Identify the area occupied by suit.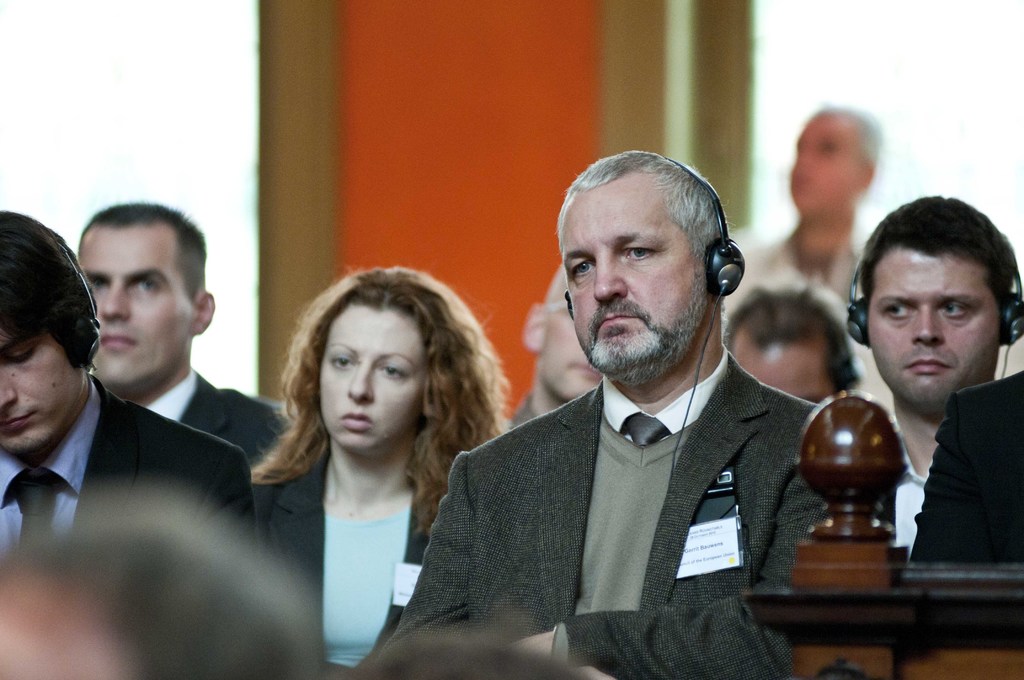
Area: <region>408, 249, 877, 652</region>.
